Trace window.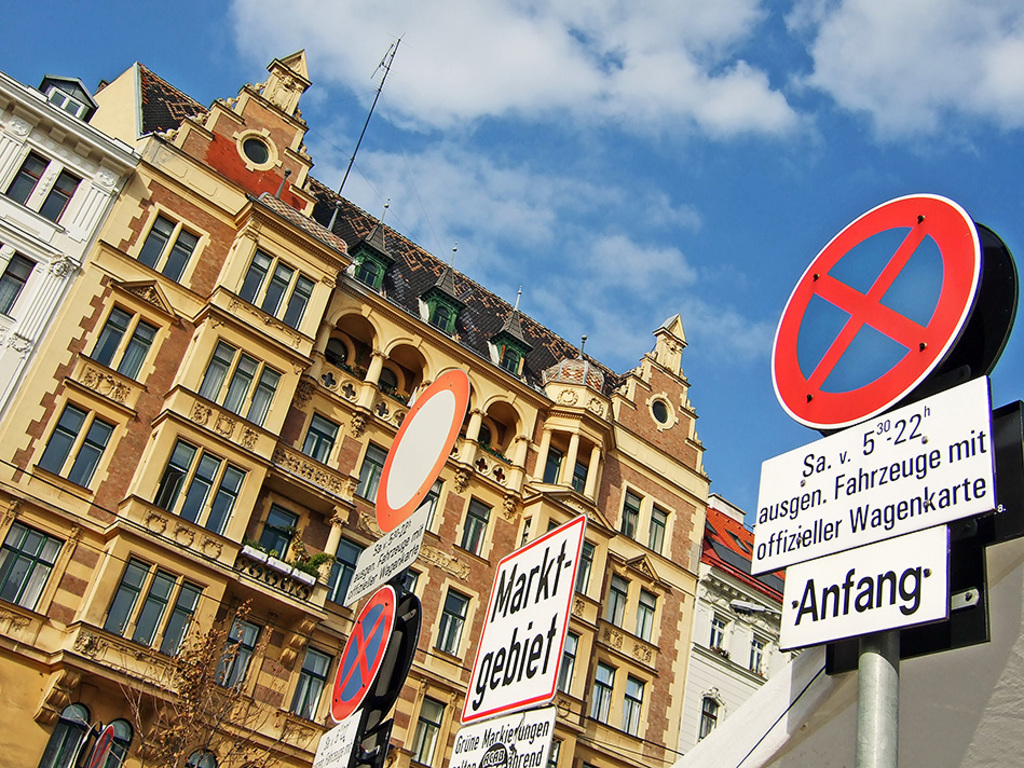
Traced to detection(65, 538, 207, 684).
